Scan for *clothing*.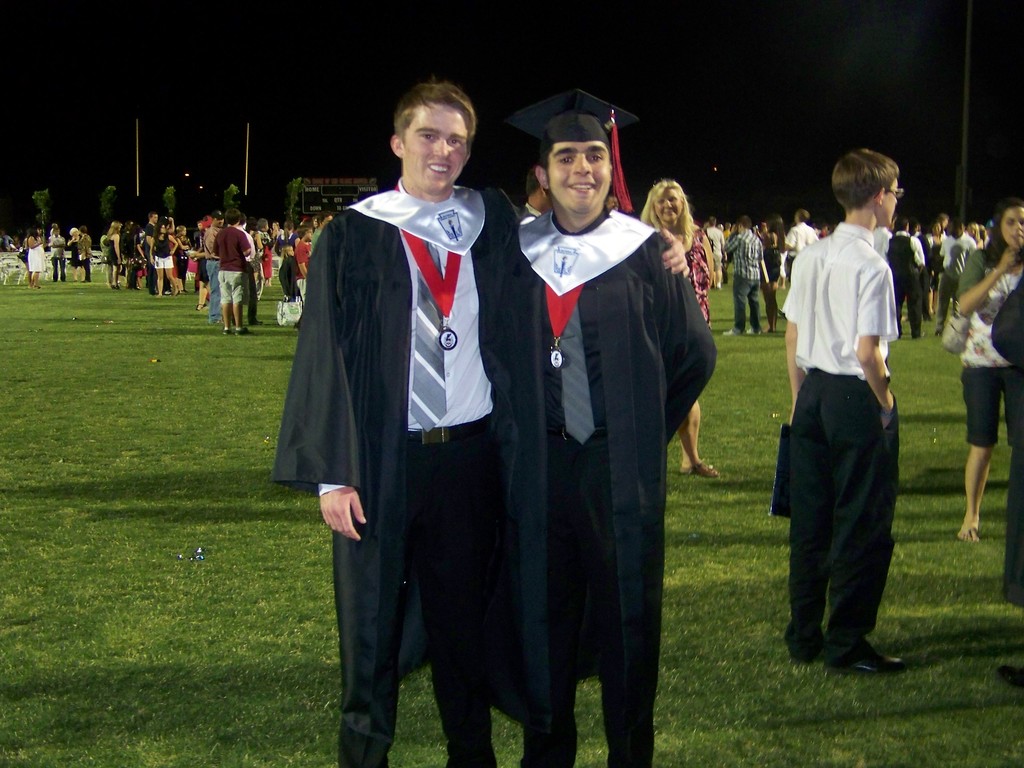
Scan result: box(292, 236, 308, 299).
